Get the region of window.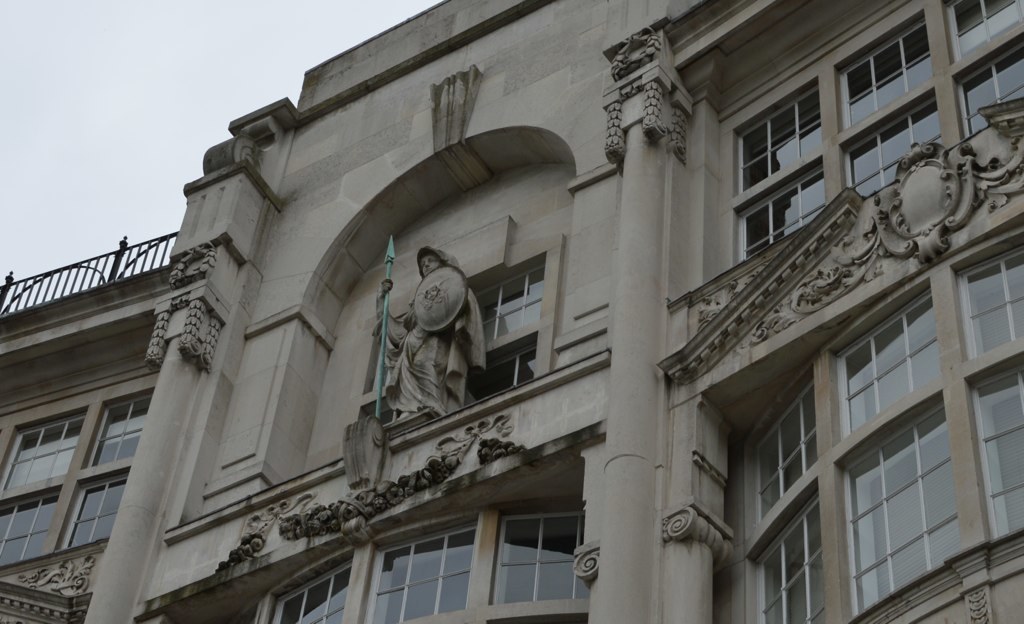
select_region(475, 347, 543, 398).
